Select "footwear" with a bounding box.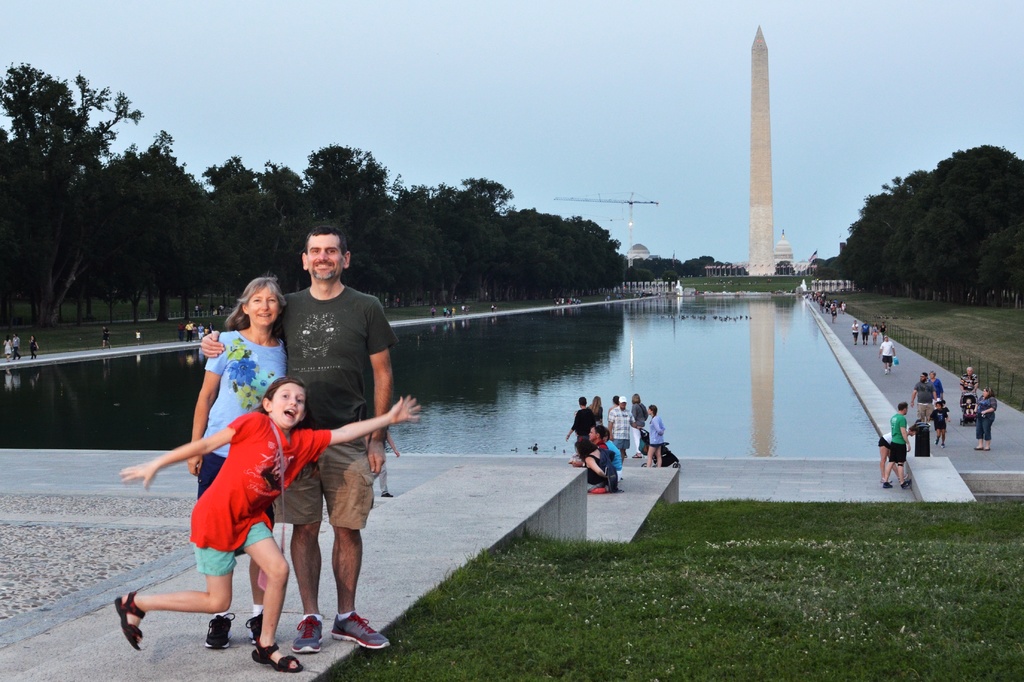
x1=244, y1=640, x2=304, y2=671.
